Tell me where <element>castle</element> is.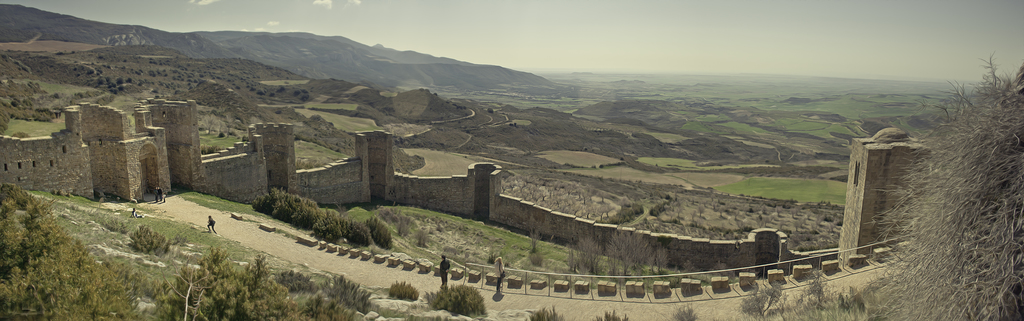
<element>castle</element> is at box=[0, 94, 931, 320].
